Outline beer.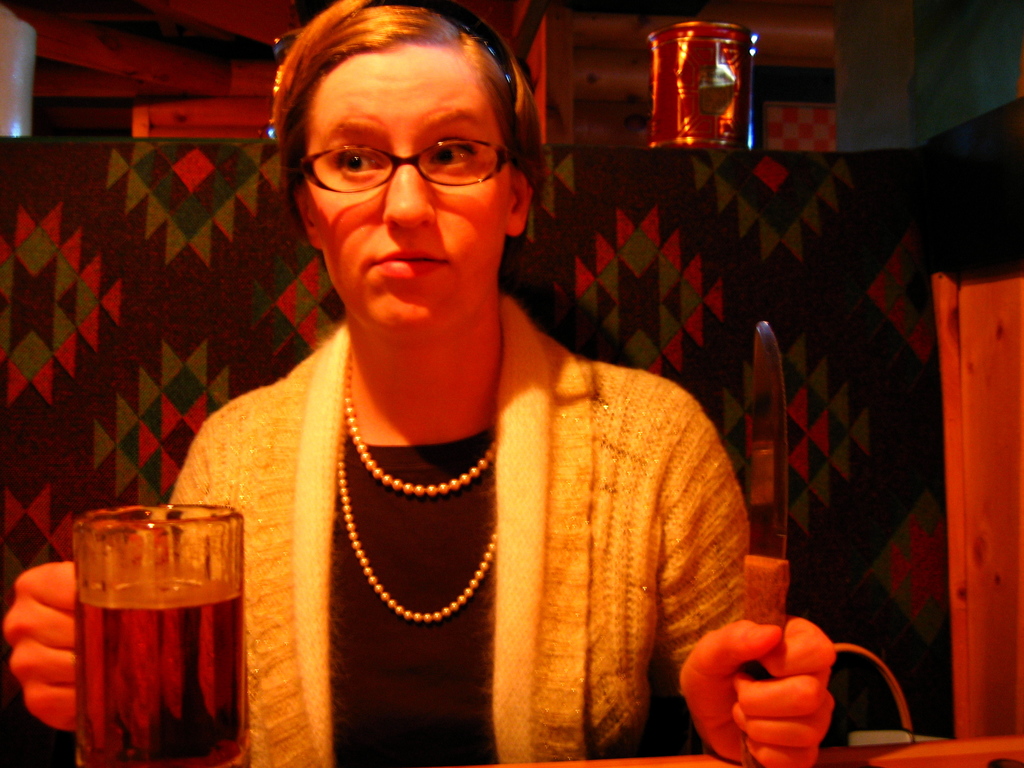
Outline: [x1=76, y1=573, x2=239, y2=762].
